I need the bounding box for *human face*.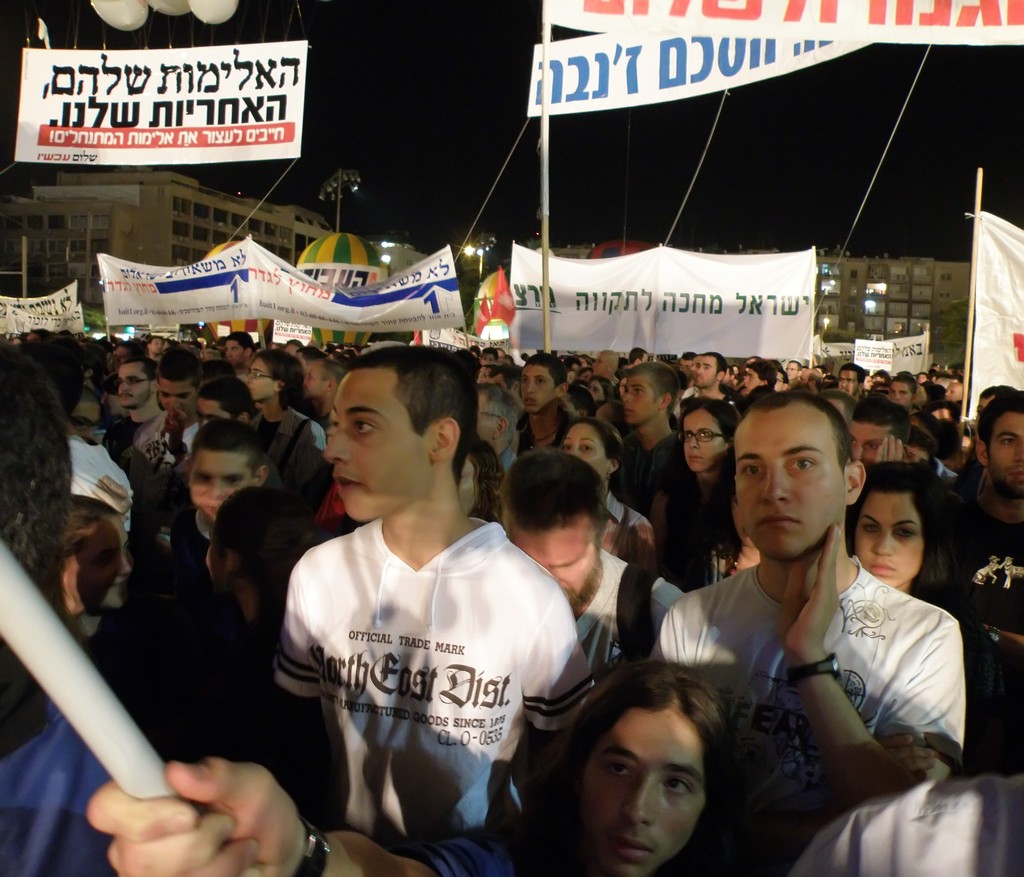
Here it is: Rect(619, 379, 652, 427).
